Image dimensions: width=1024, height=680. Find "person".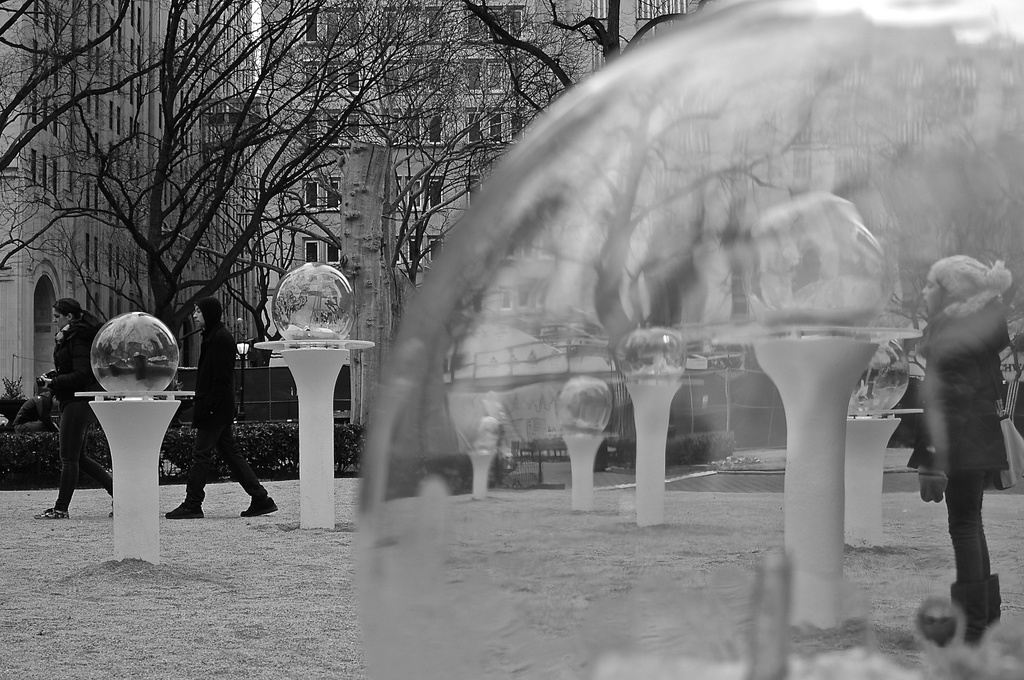
(13, 382, 61, 429).
